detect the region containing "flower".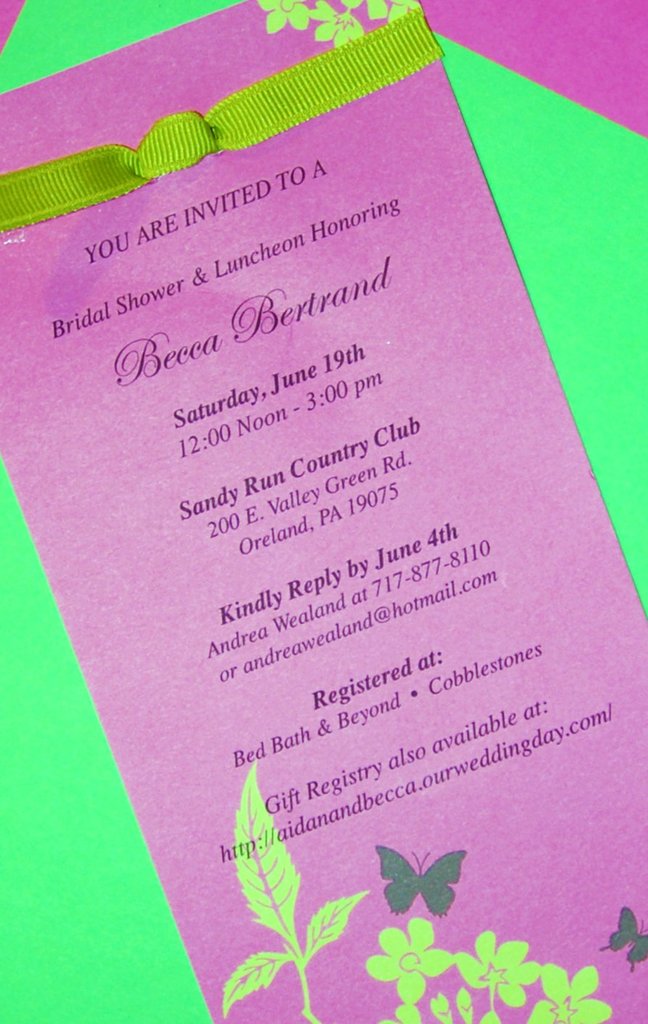
<region>344, 0, 420, 22</region>.
